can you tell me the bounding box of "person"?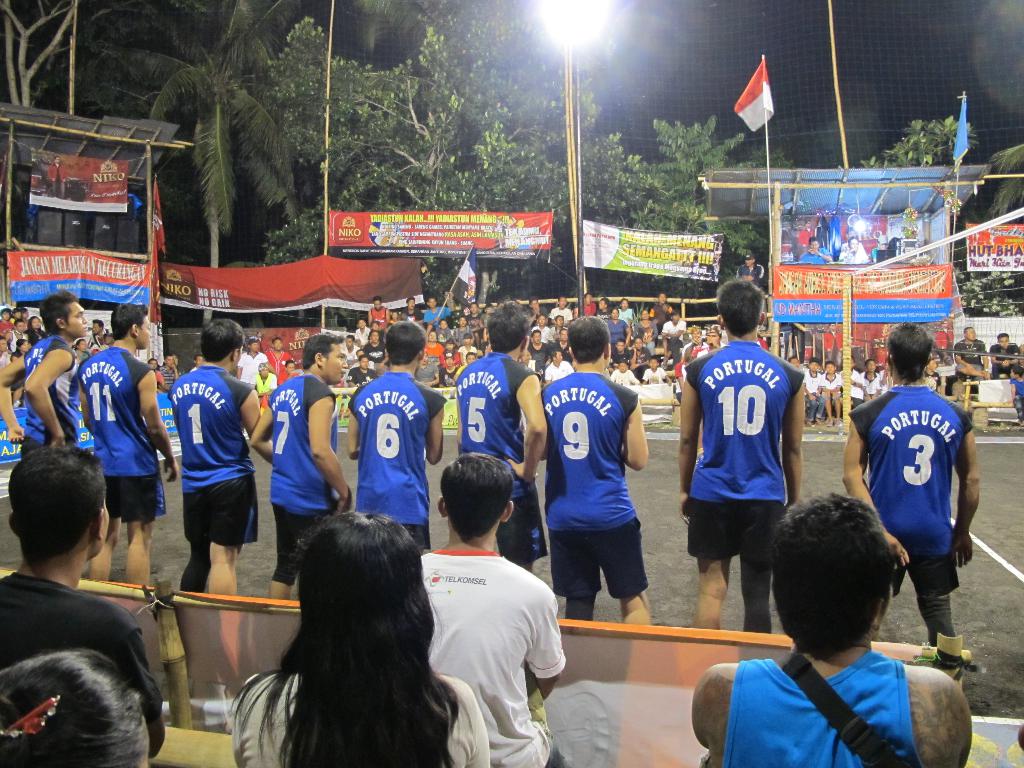
{"left": 837, "top": 237, "right": 869, "bottom": 263}.
